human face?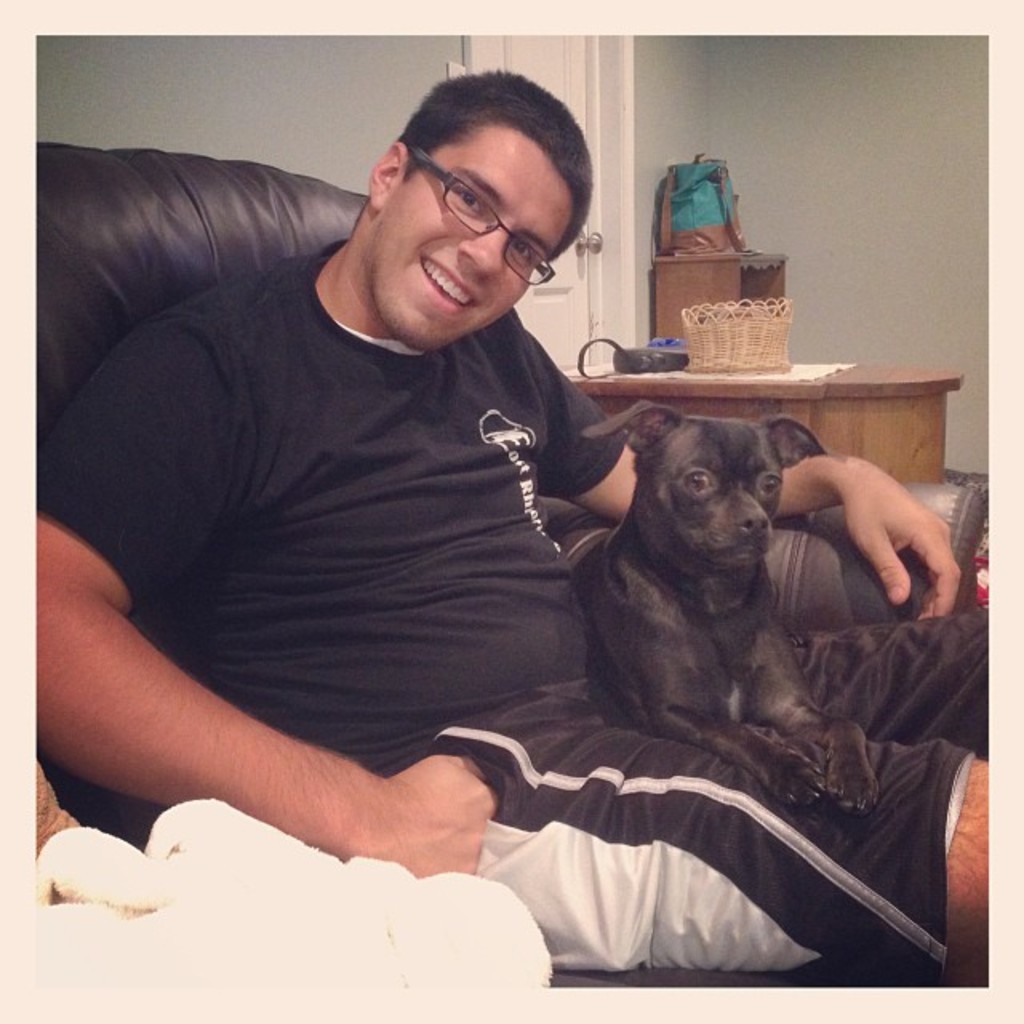
(x1=386, y1=109, x2=574, y2=341)
